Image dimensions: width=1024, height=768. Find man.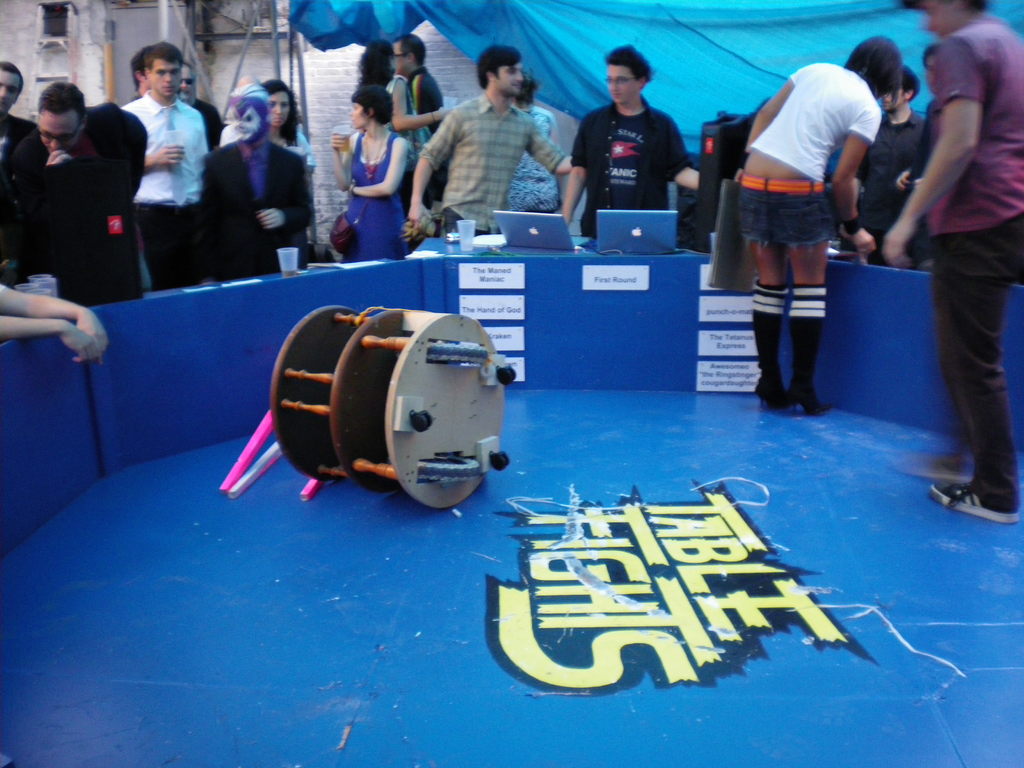
(left=204, top=97, right=310, bottom=282).
